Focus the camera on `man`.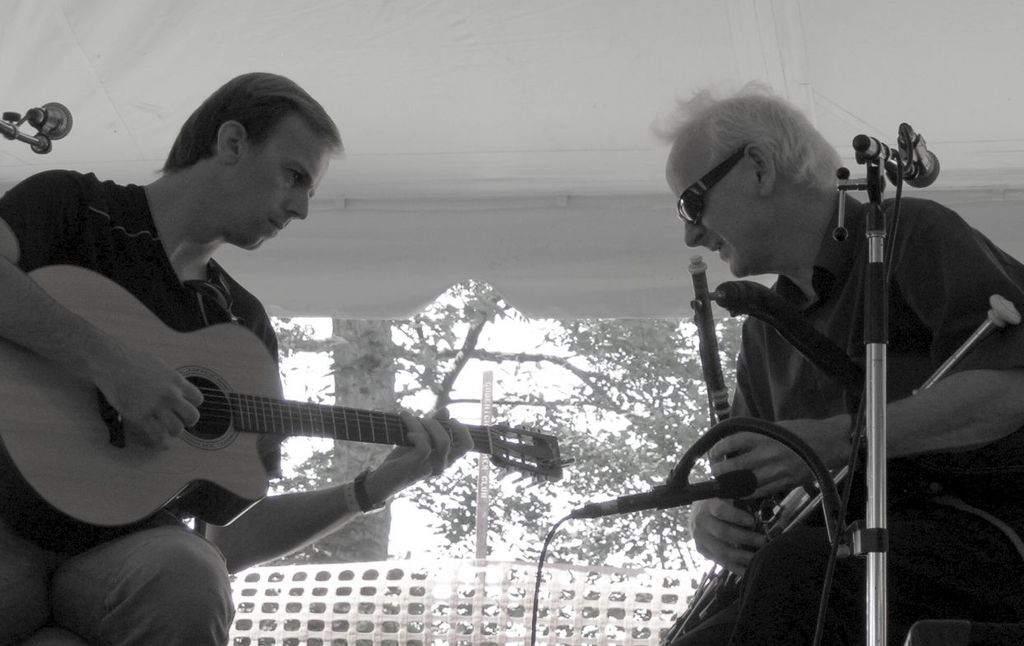
Focus region: x1=645 y1=69 x2=1023 y2=645.
